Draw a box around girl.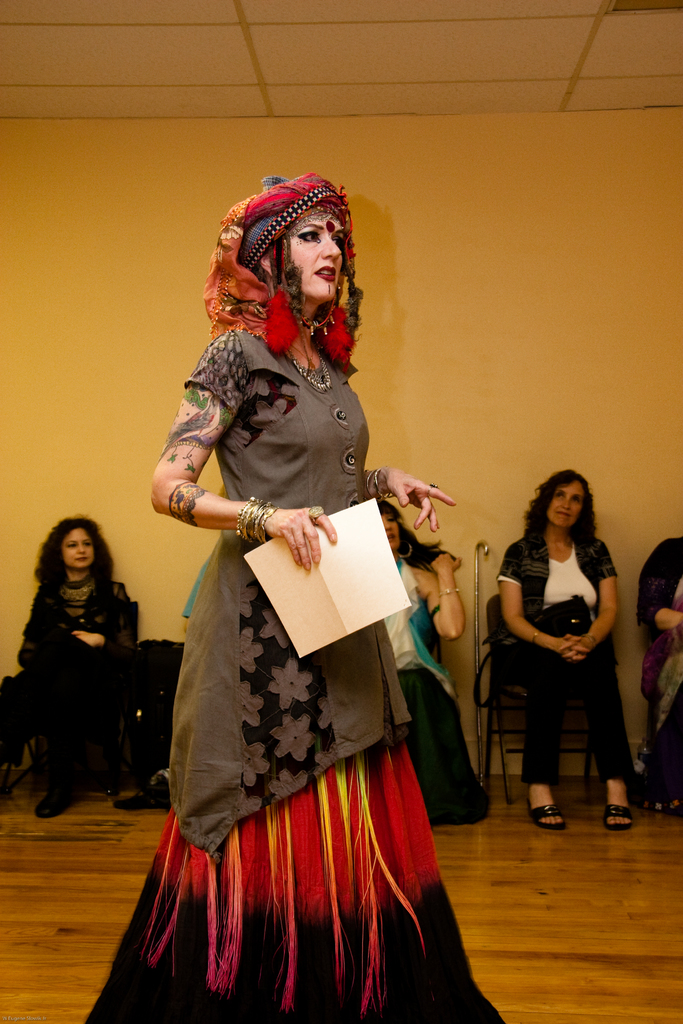
<box>381,492,476,818</box>.
